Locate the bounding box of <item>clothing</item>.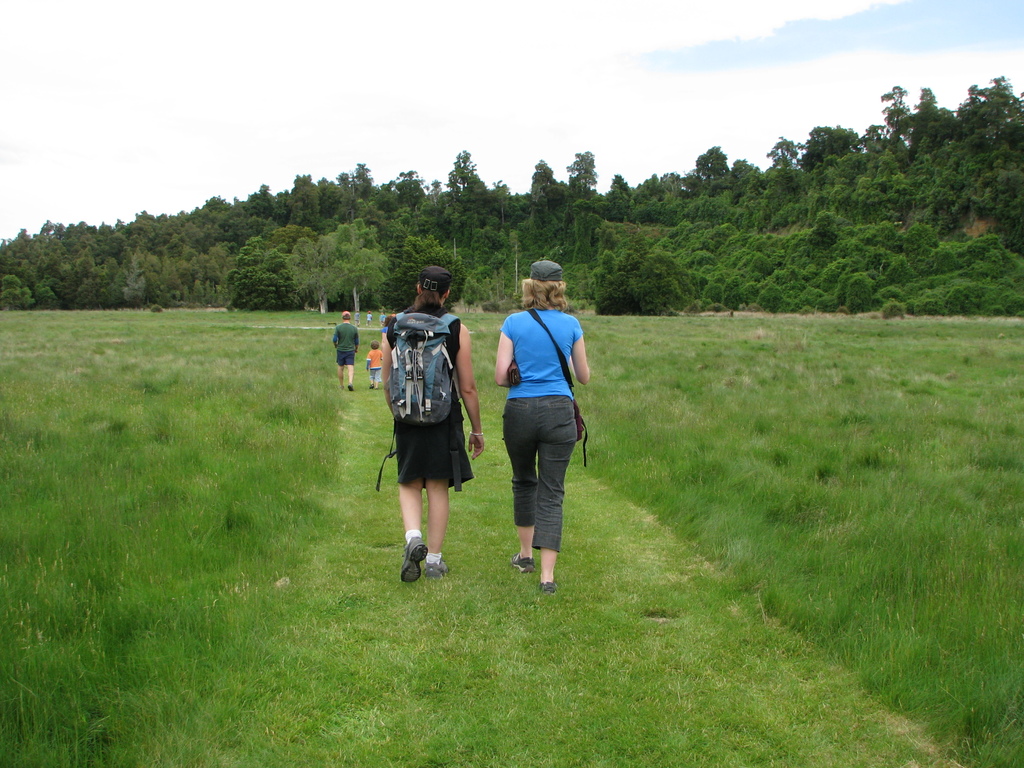
Bounding box: bbox(495, 300, 592, 396).
